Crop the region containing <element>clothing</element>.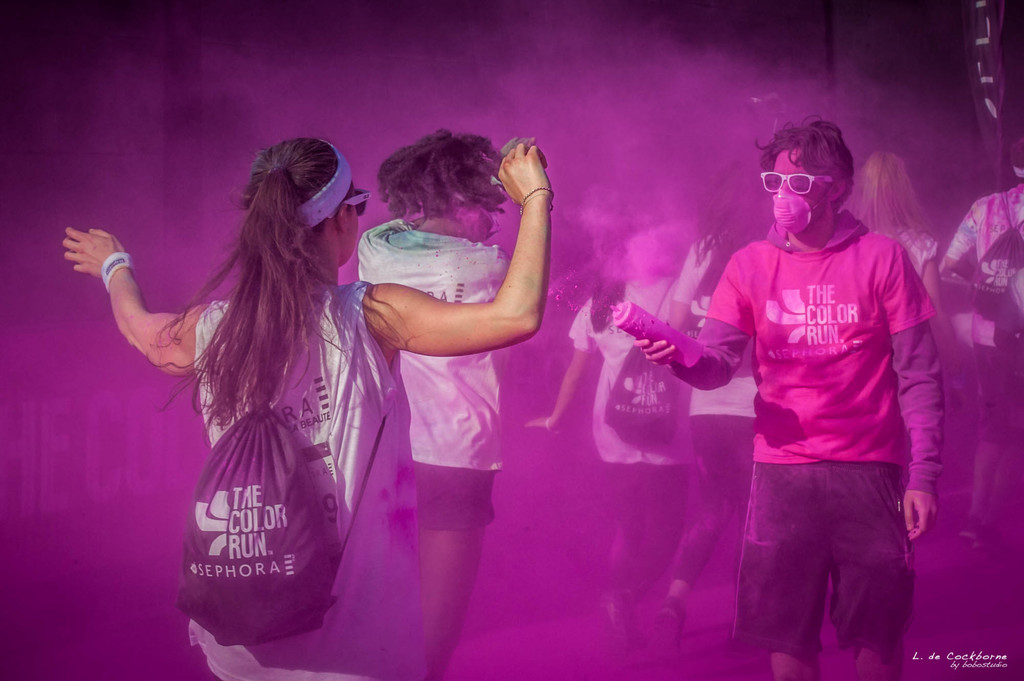
Crop region: select_region(887, 232, 958, 322).
